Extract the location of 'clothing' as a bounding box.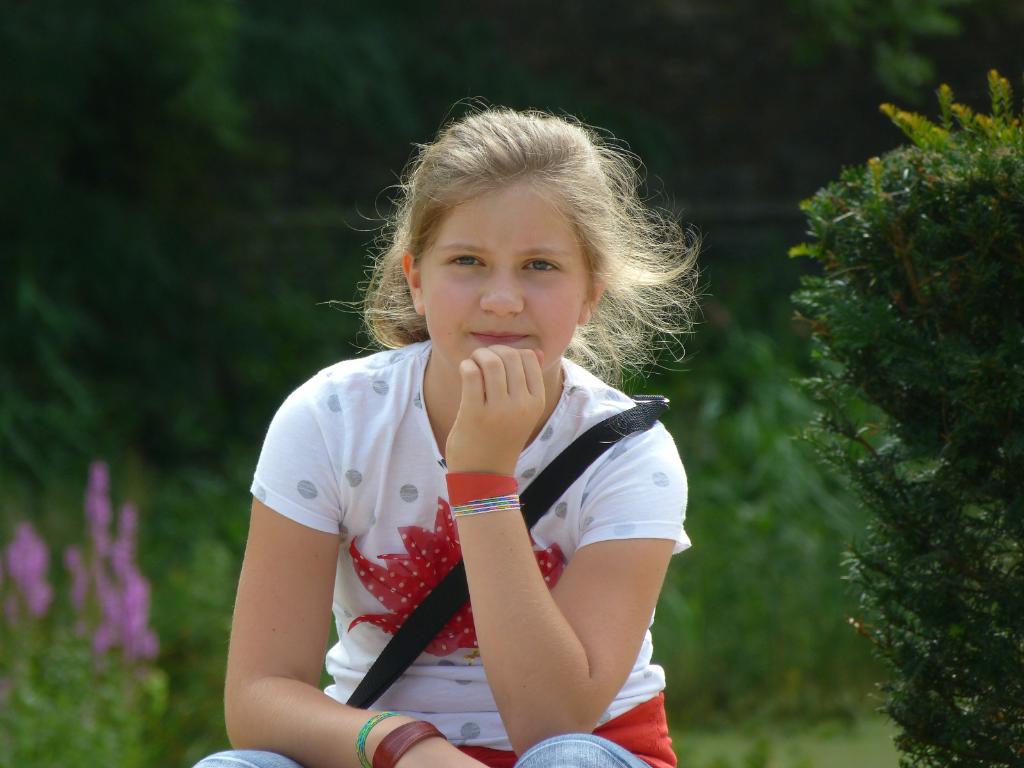
x1=188, y1=340, x2=695, y2=767.
